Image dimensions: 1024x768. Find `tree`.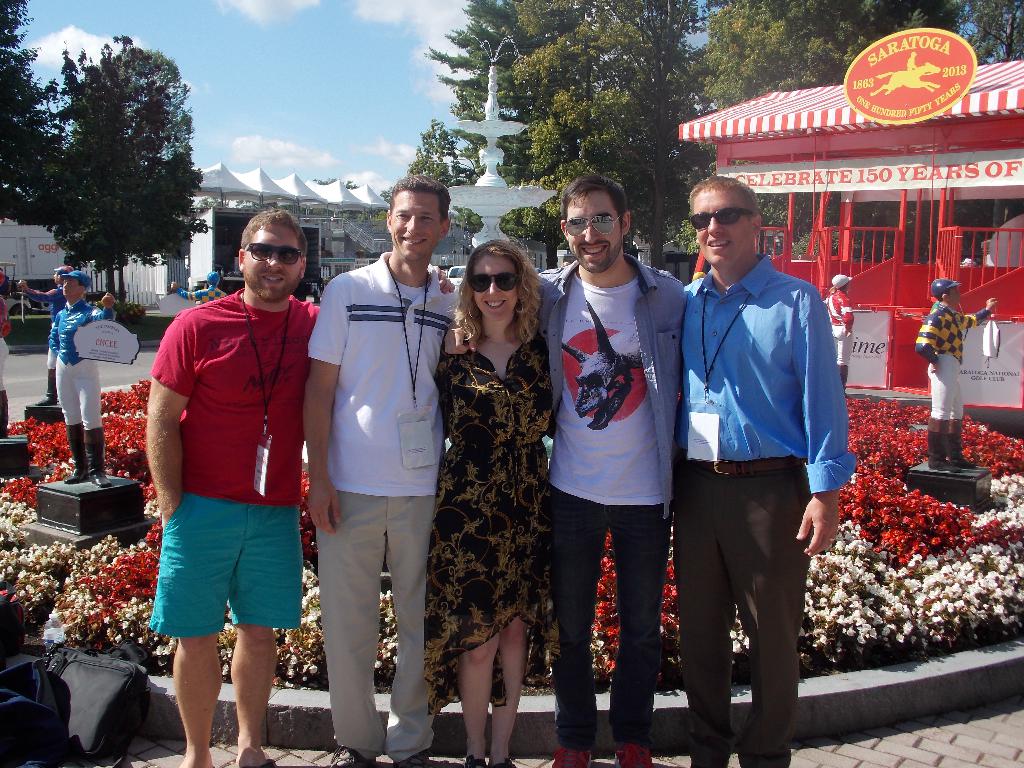
<bbox>509, 0, 584, 51</bbox>.
